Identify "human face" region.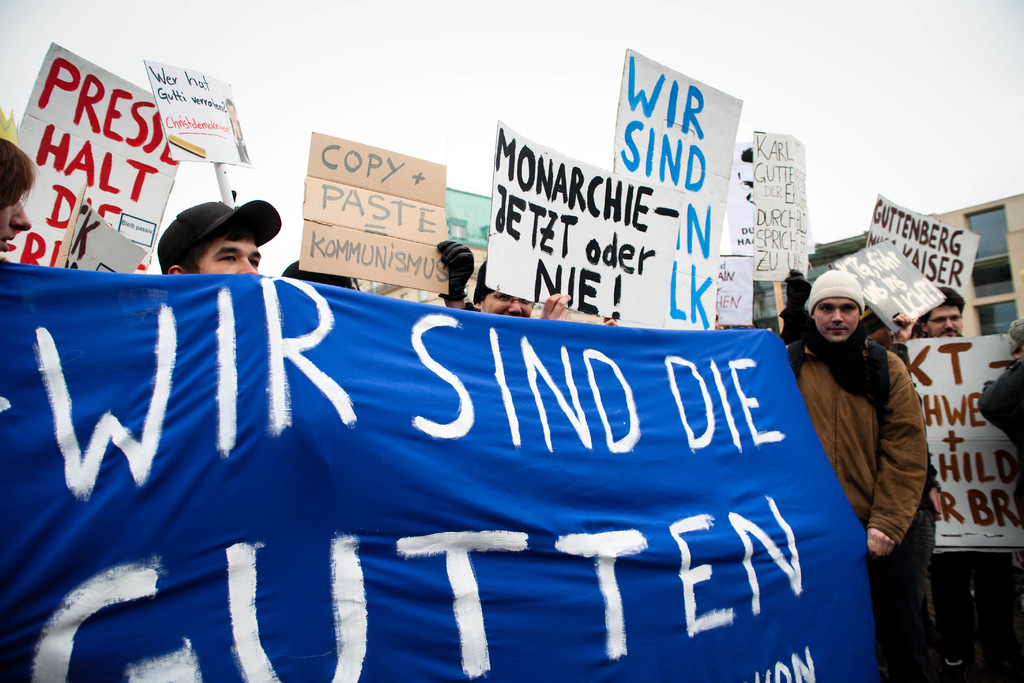
Region: [x1=924, y1=302, x2=964, y2=338].
